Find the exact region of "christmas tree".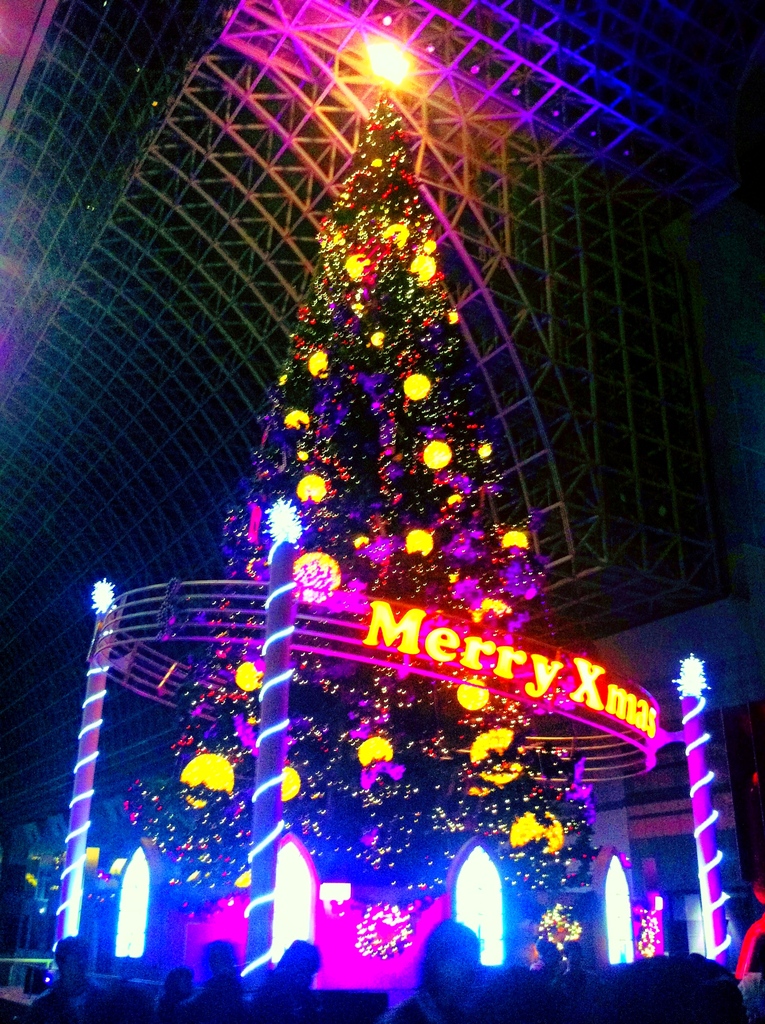
Exact region: left=111, top=85, right=605, bottom=969.
